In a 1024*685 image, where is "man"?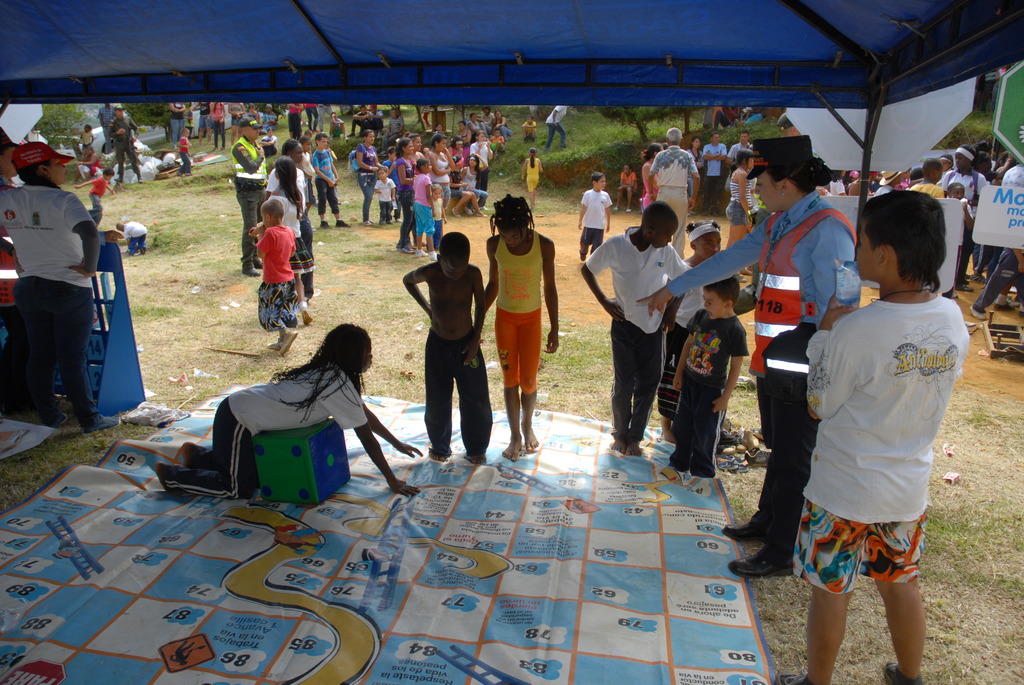
Rect(8, 145, 117, 429).
